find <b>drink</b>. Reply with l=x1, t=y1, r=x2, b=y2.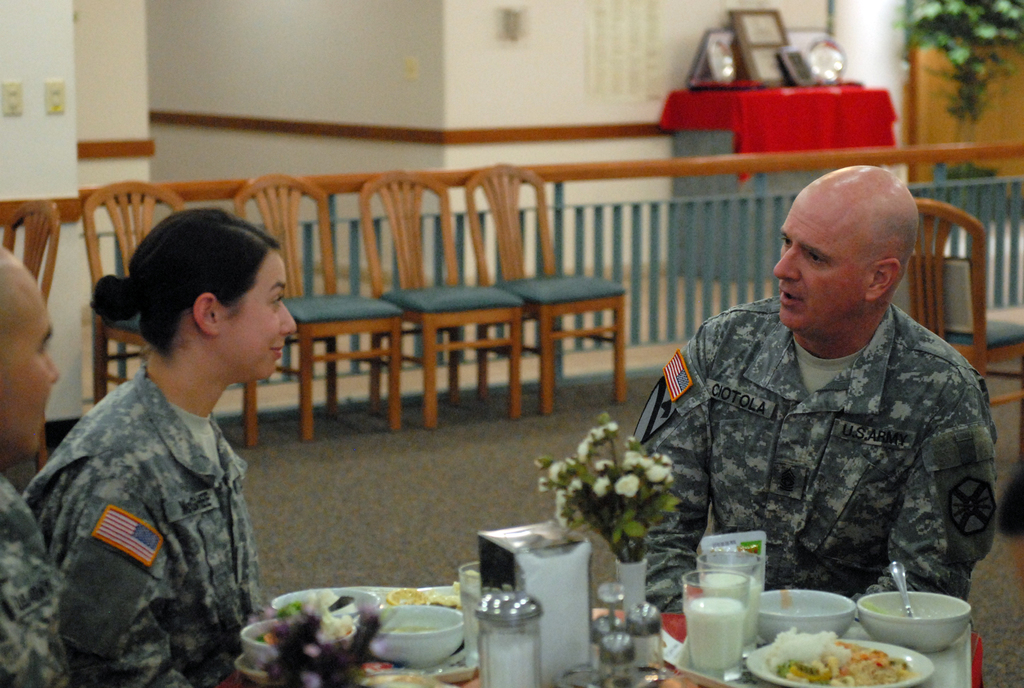
l=705, t=580, r=760, b=644.
